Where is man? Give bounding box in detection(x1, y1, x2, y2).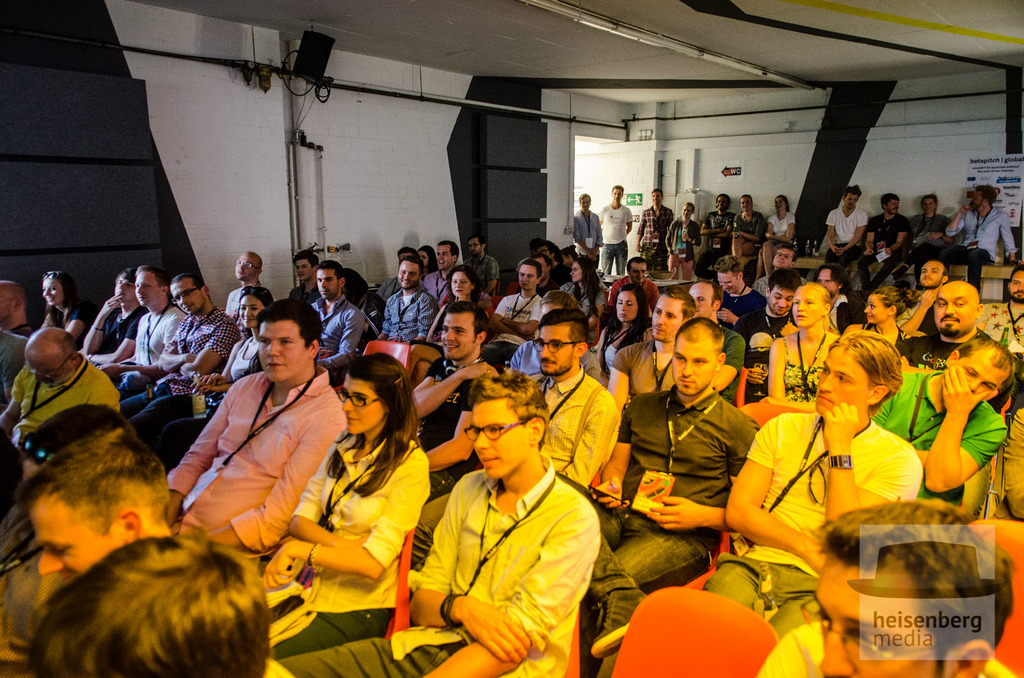
detection(289, 247, 338, 315).
